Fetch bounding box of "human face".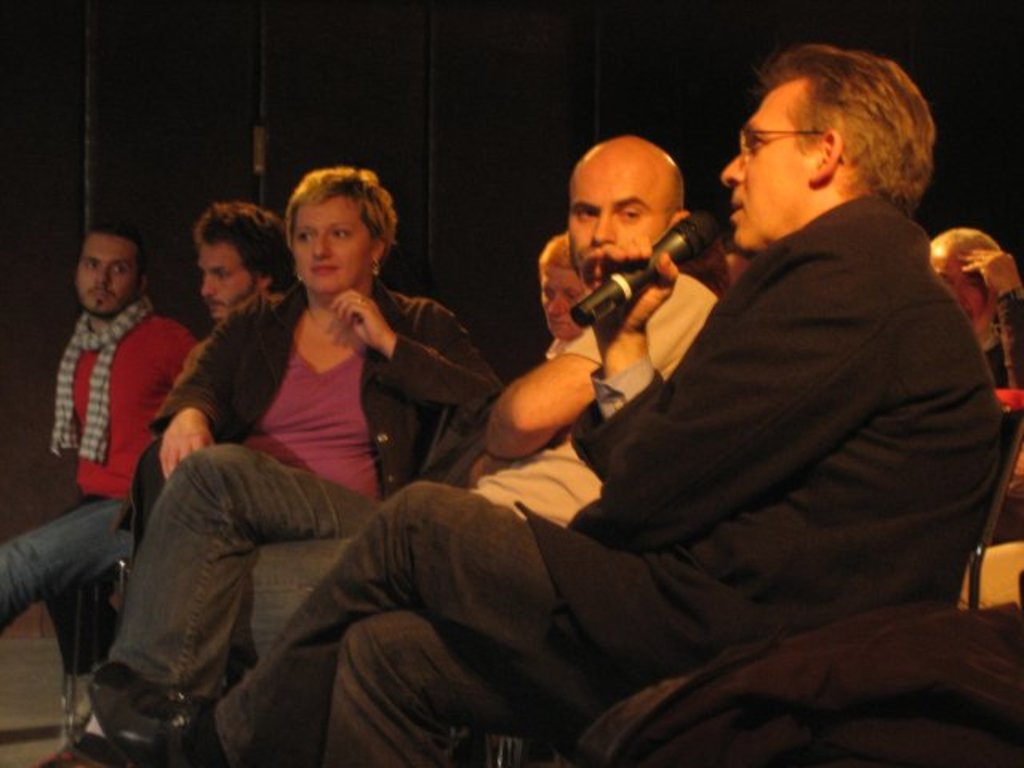
Bbox: 570, 160, 662, 277.
